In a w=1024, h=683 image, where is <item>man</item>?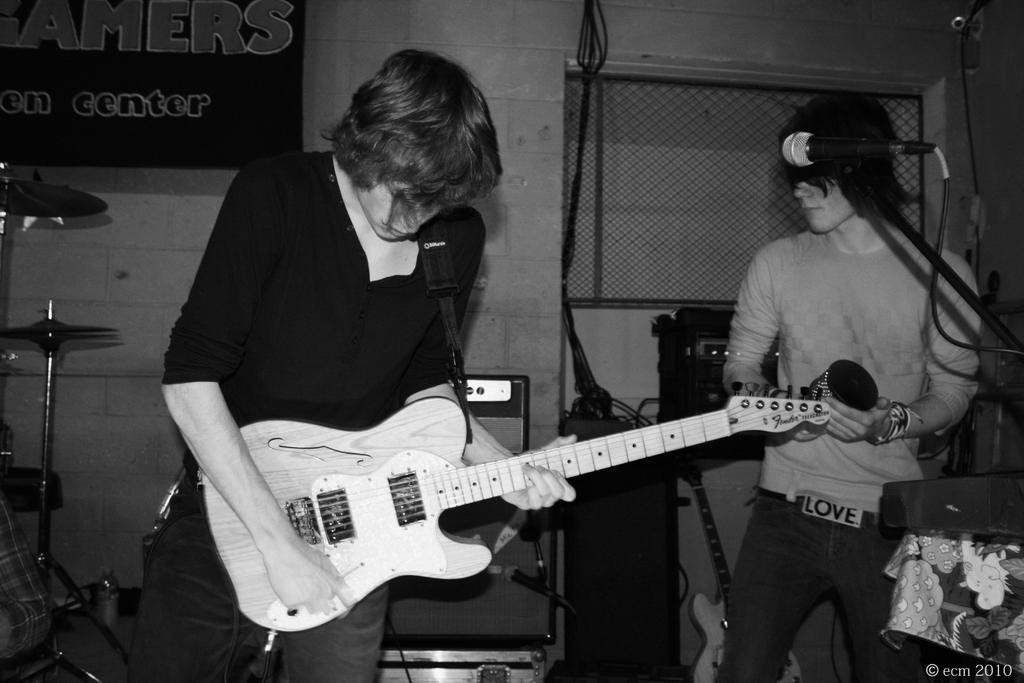
714, 95, 982, 682.
